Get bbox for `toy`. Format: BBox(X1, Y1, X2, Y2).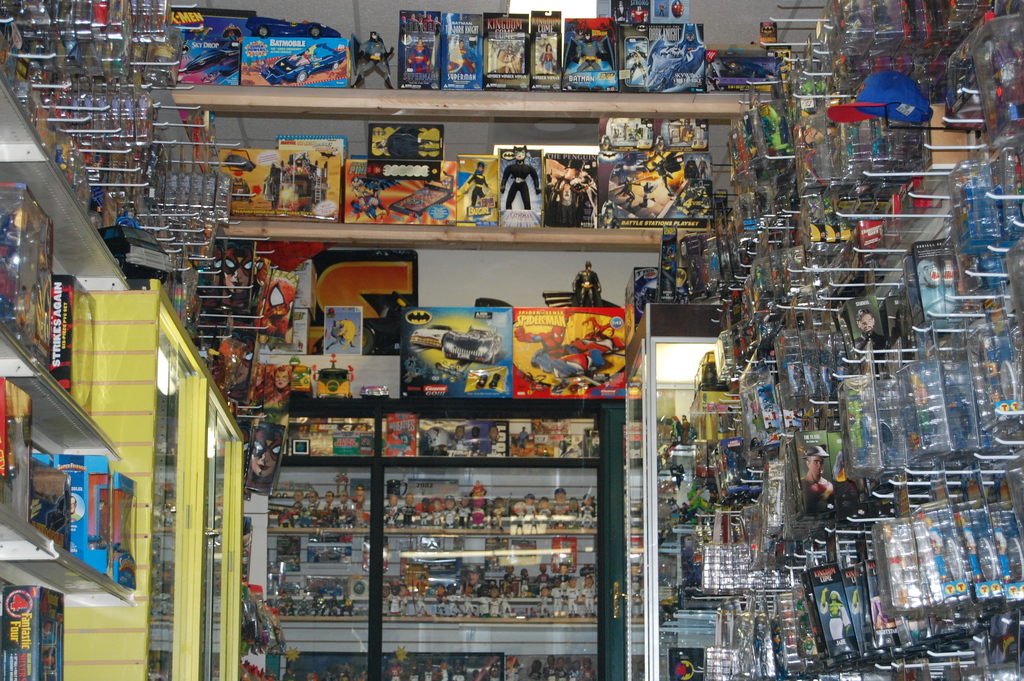
BBox(618, 145, 710, 223).
